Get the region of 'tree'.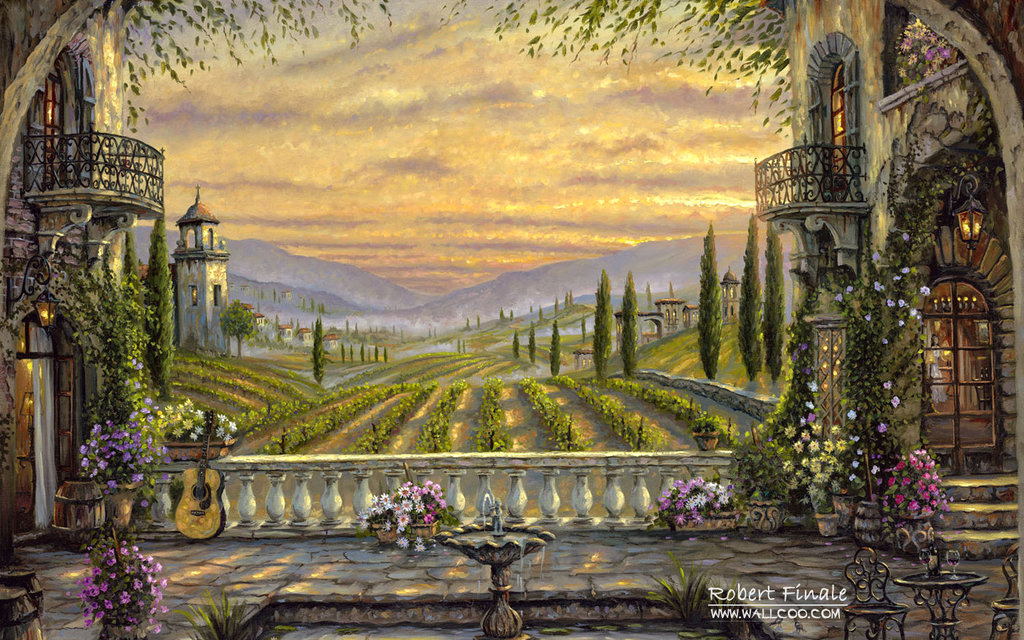
l=767, t=220, r=788, b=383.
